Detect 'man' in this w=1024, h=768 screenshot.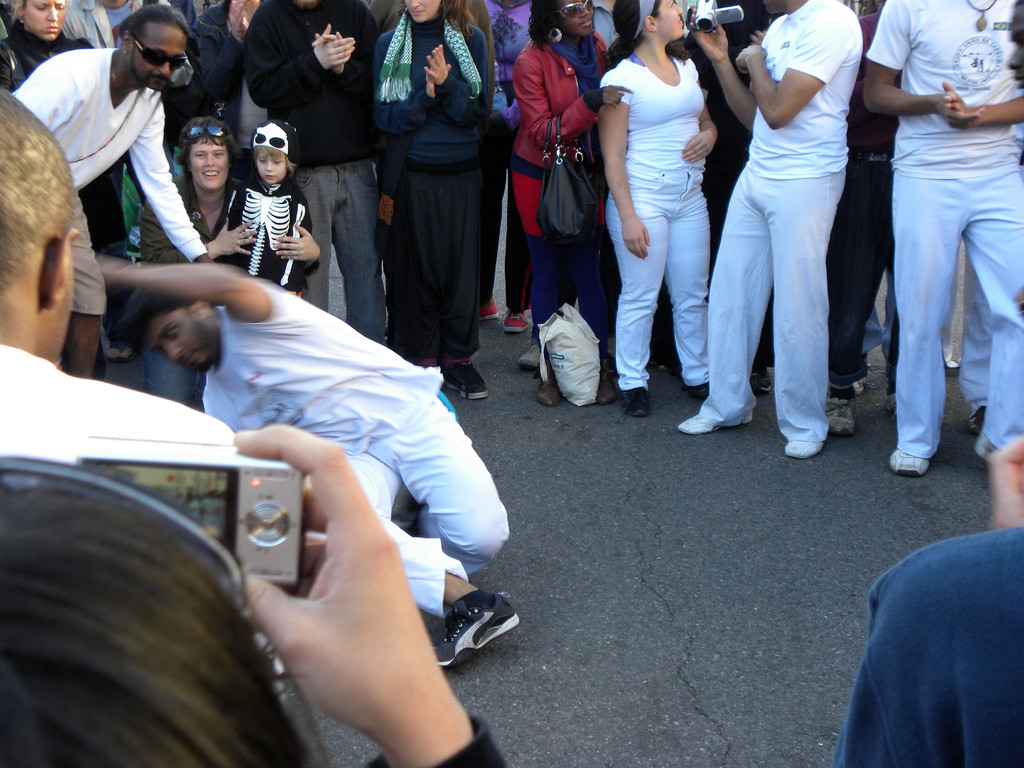
Detection: (102, 257, 521, 675).
